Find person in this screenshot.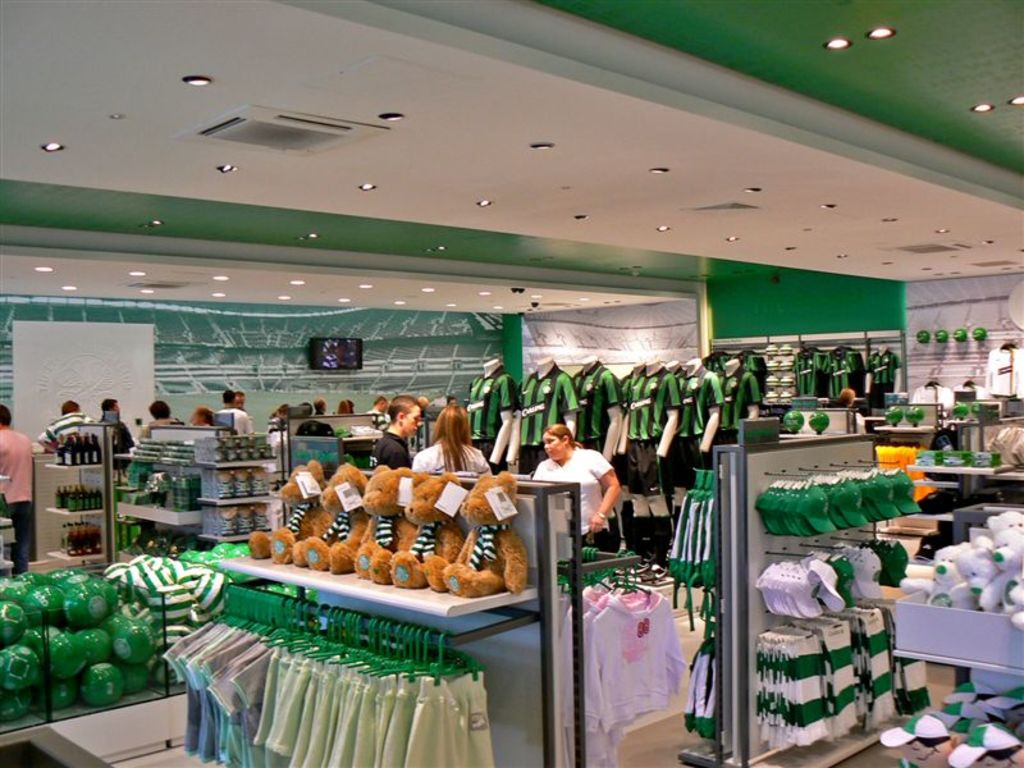
The bounding box for person is box=[143, 397, 183, 428].
